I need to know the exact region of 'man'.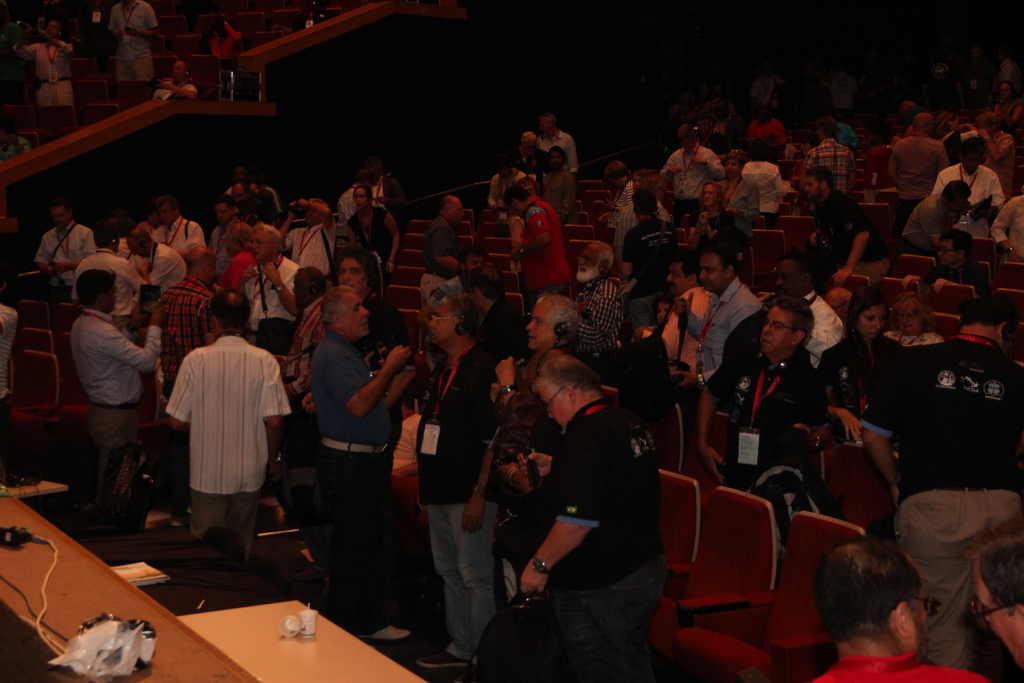
Region: crop(768, 251, 843, 375).
